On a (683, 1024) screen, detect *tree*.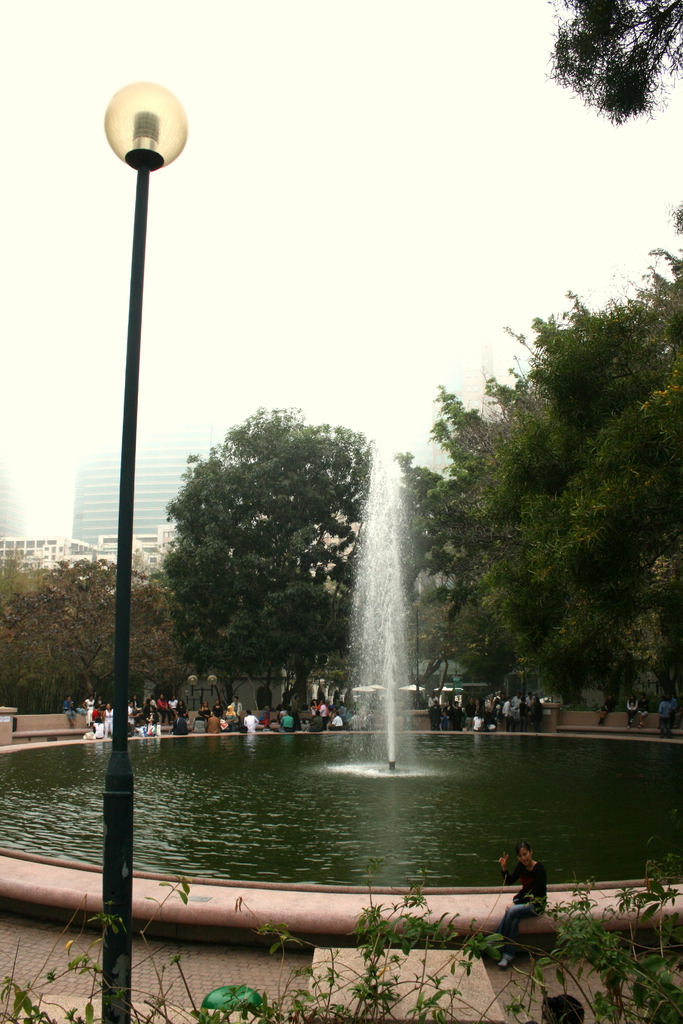
567/0/682/113.
